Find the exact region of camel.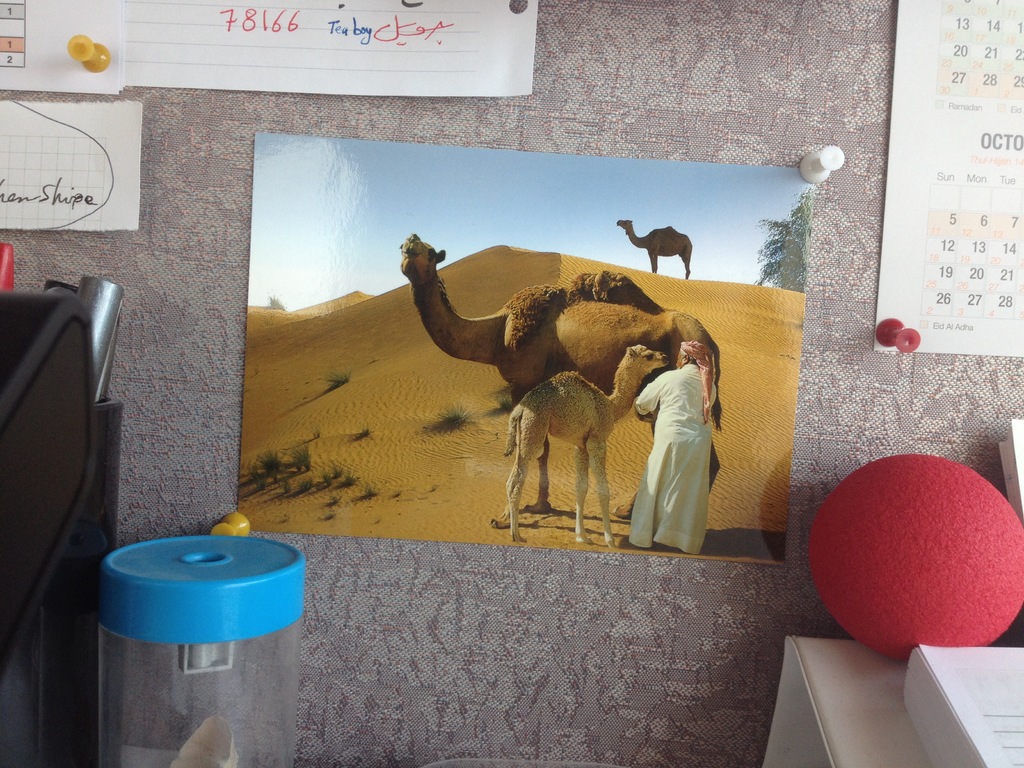
Exact region: detection(504, 346, 668, 553).
